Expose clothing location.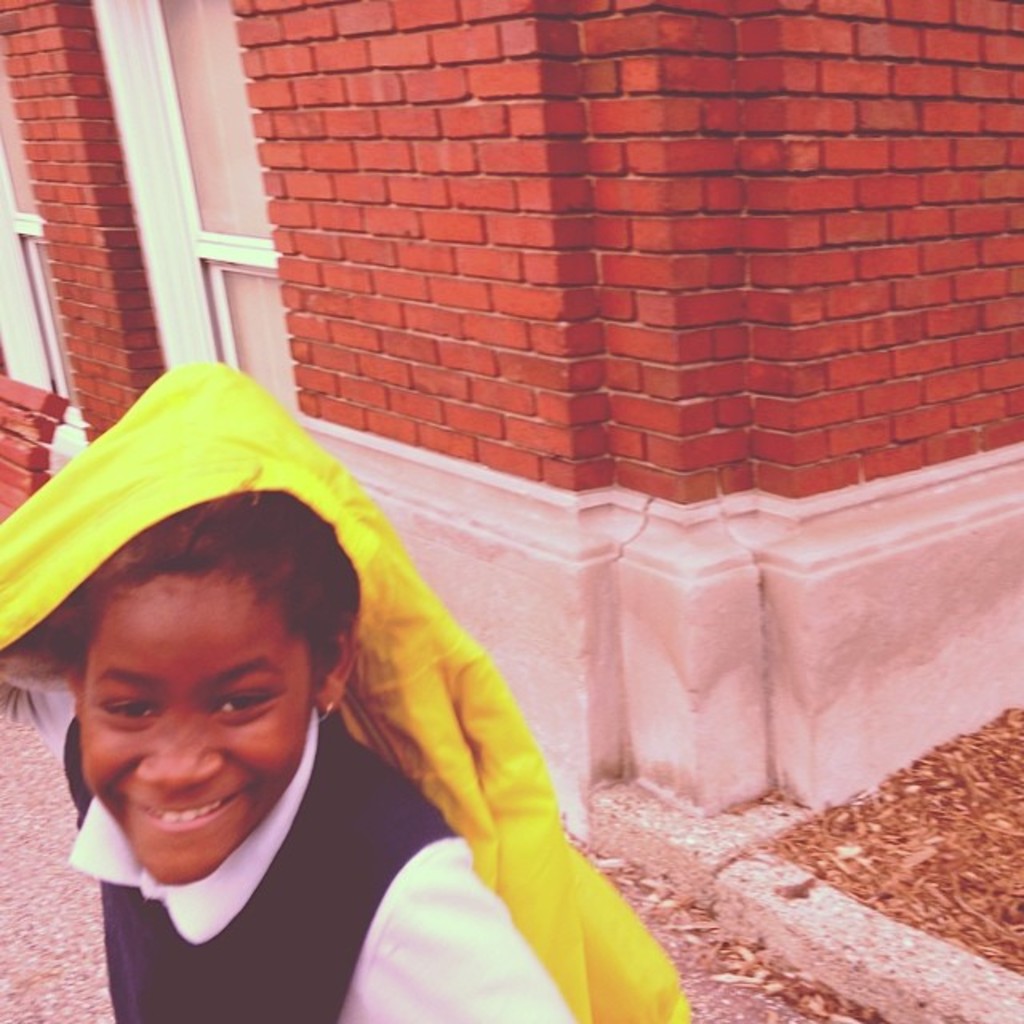
Exposed at <box>32,394,605,1016</box>.
